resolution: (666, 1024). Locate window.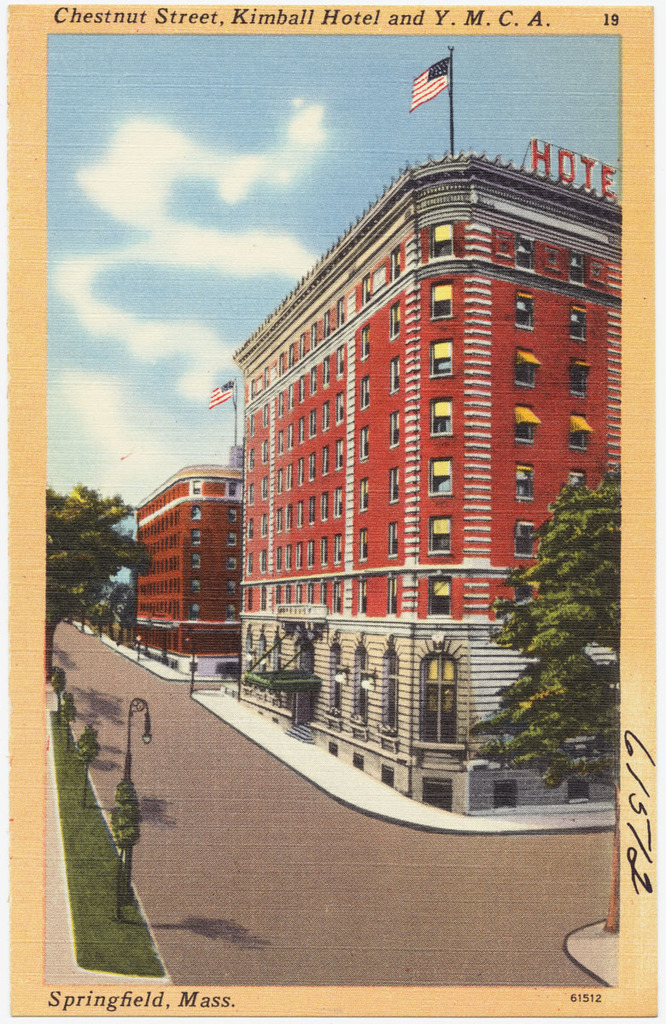
bbox(249, 380, 254, 399).
